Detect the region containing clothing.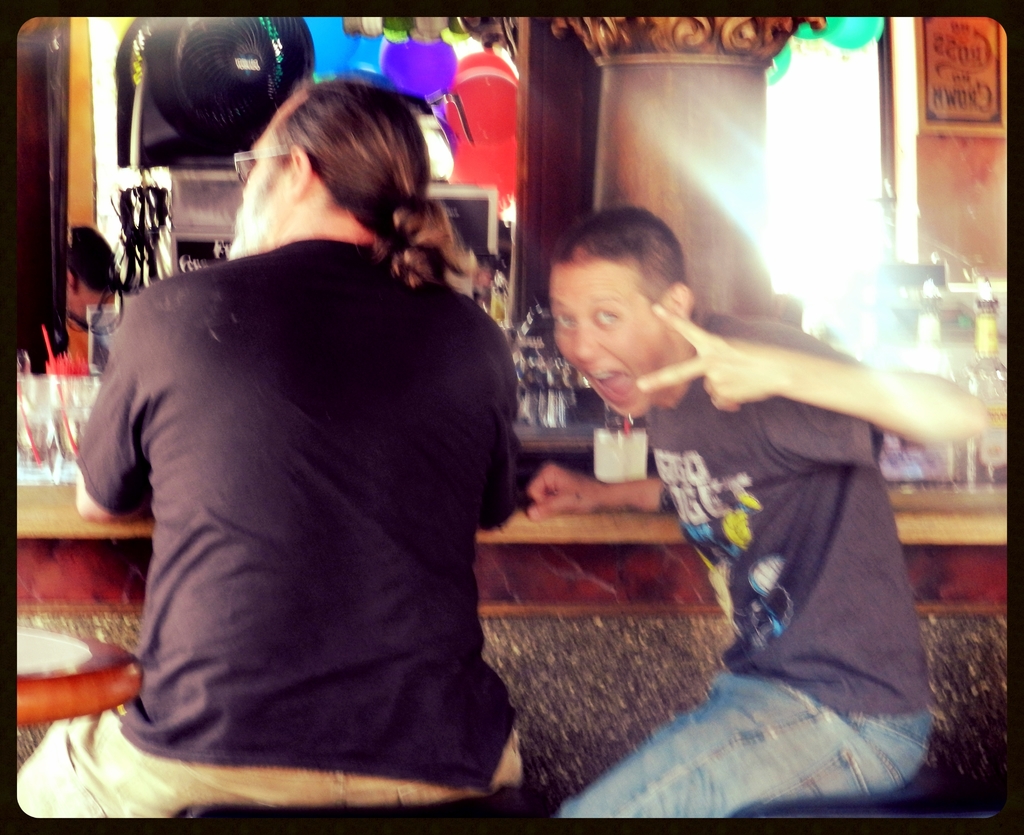
[564, 309, 950, 816].
